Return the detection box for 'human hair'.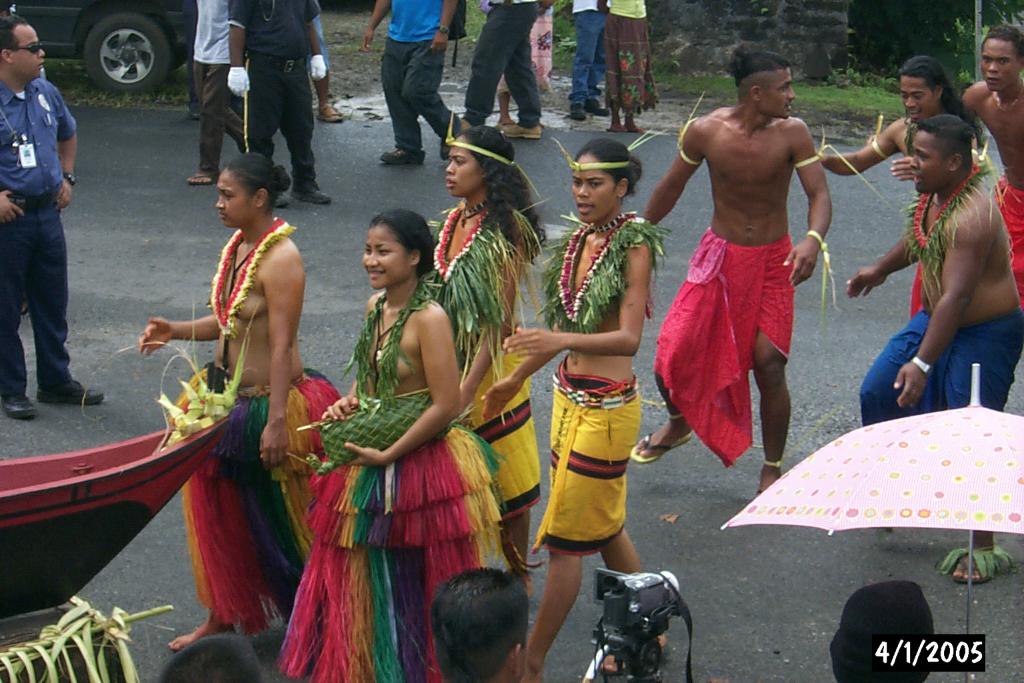
rect(1, 15, 31, 53).
